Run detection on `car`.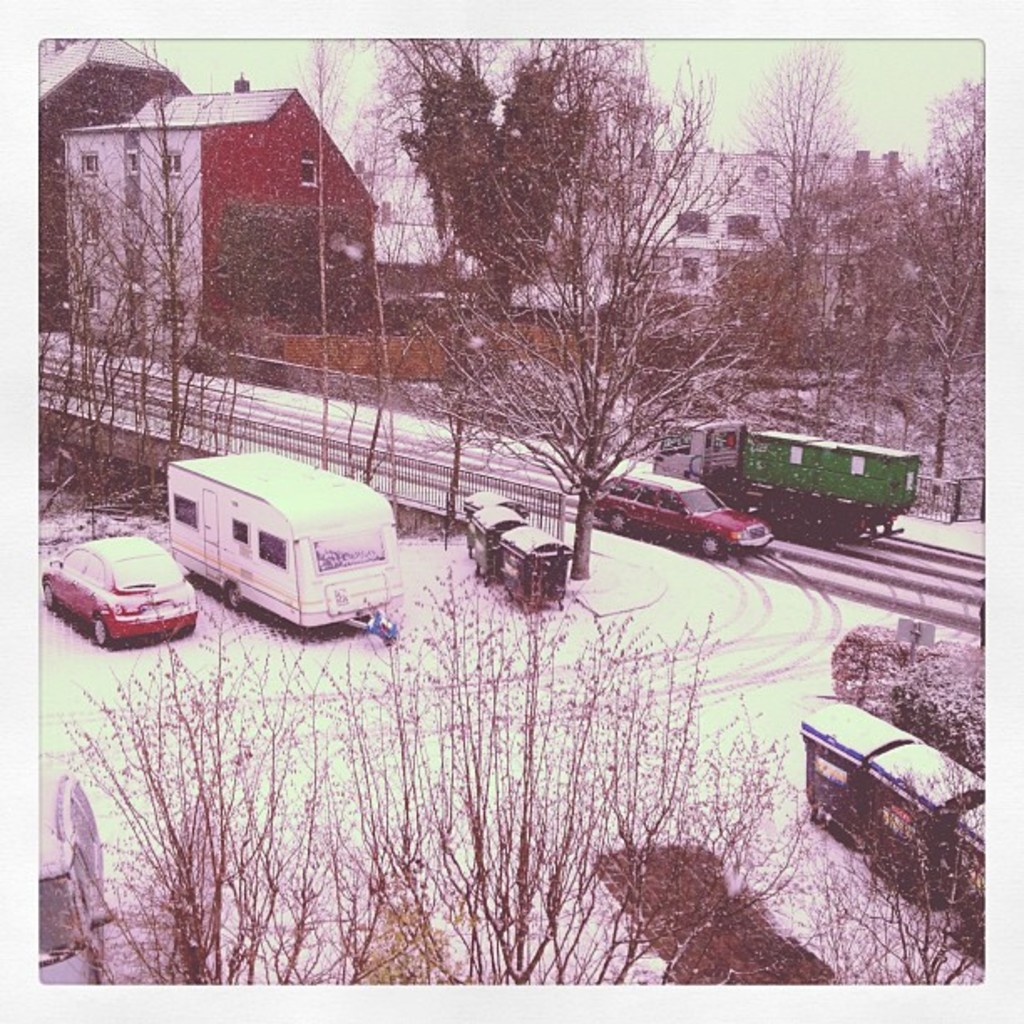
Result: region(33, 758, 114, 1009).
